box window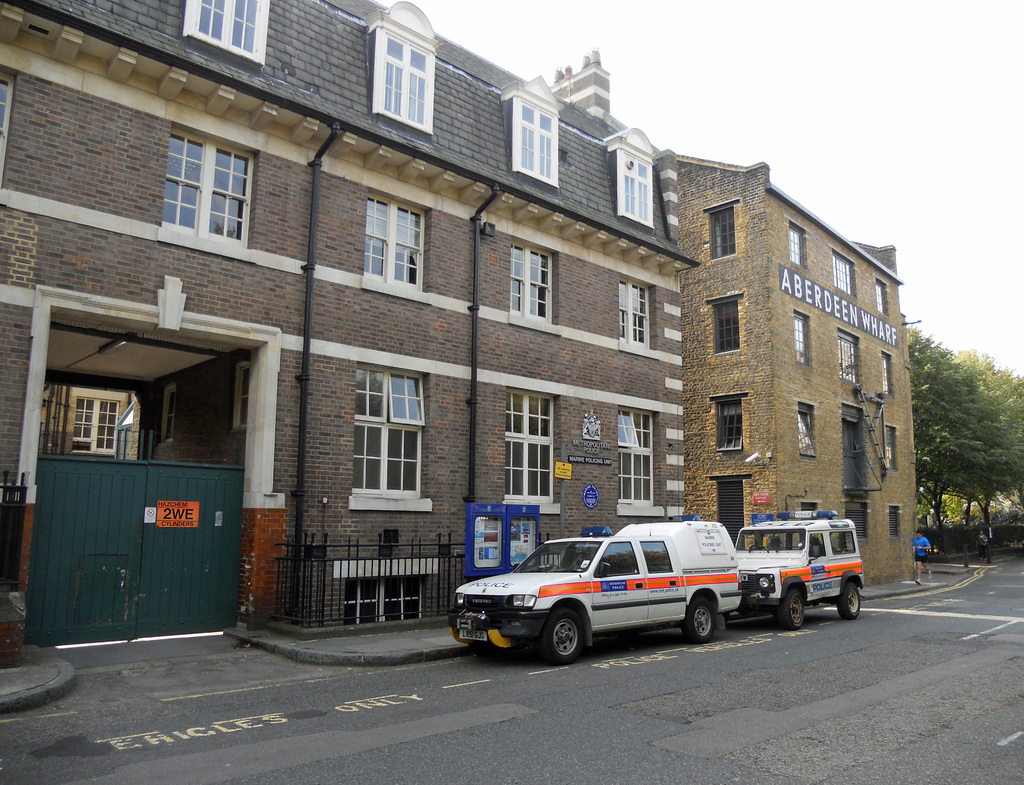
x1=892 y1=505 x2=898 y2=540
